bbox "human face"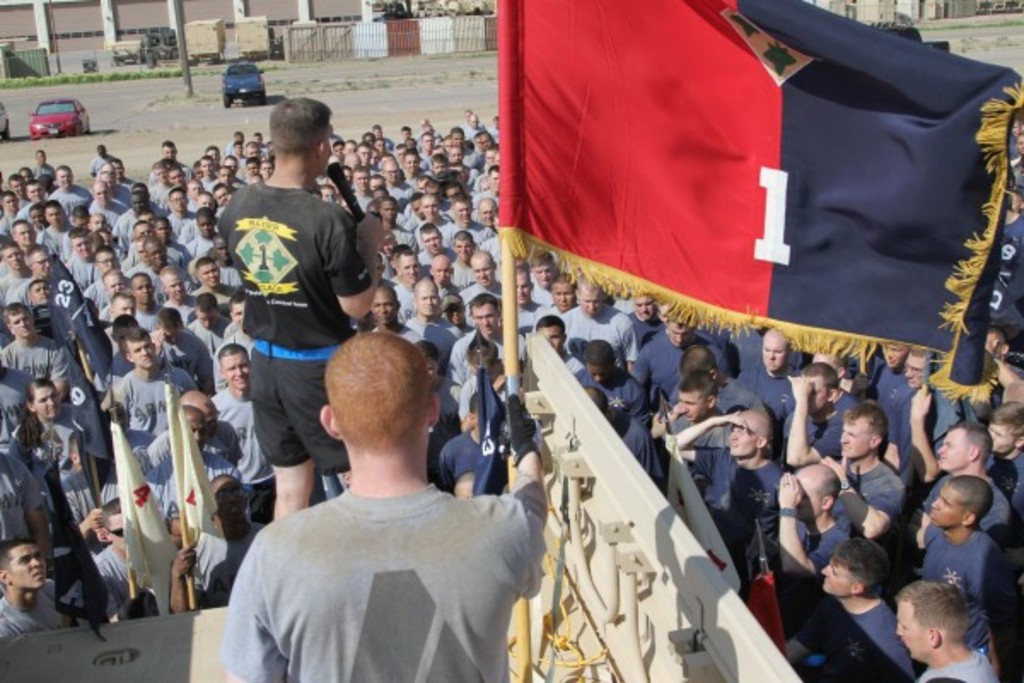
bbox(140, 237, 174, 277)
